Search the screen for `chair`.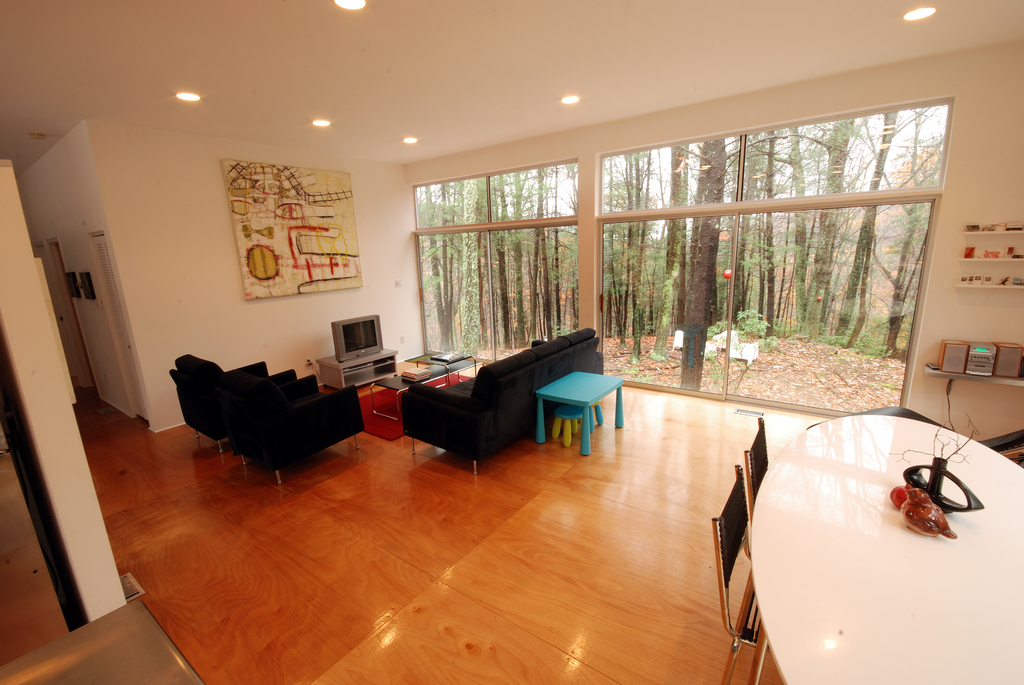
Found at {"x1": 708, "y1": 464, "x2": 771, "y2": 684}.
